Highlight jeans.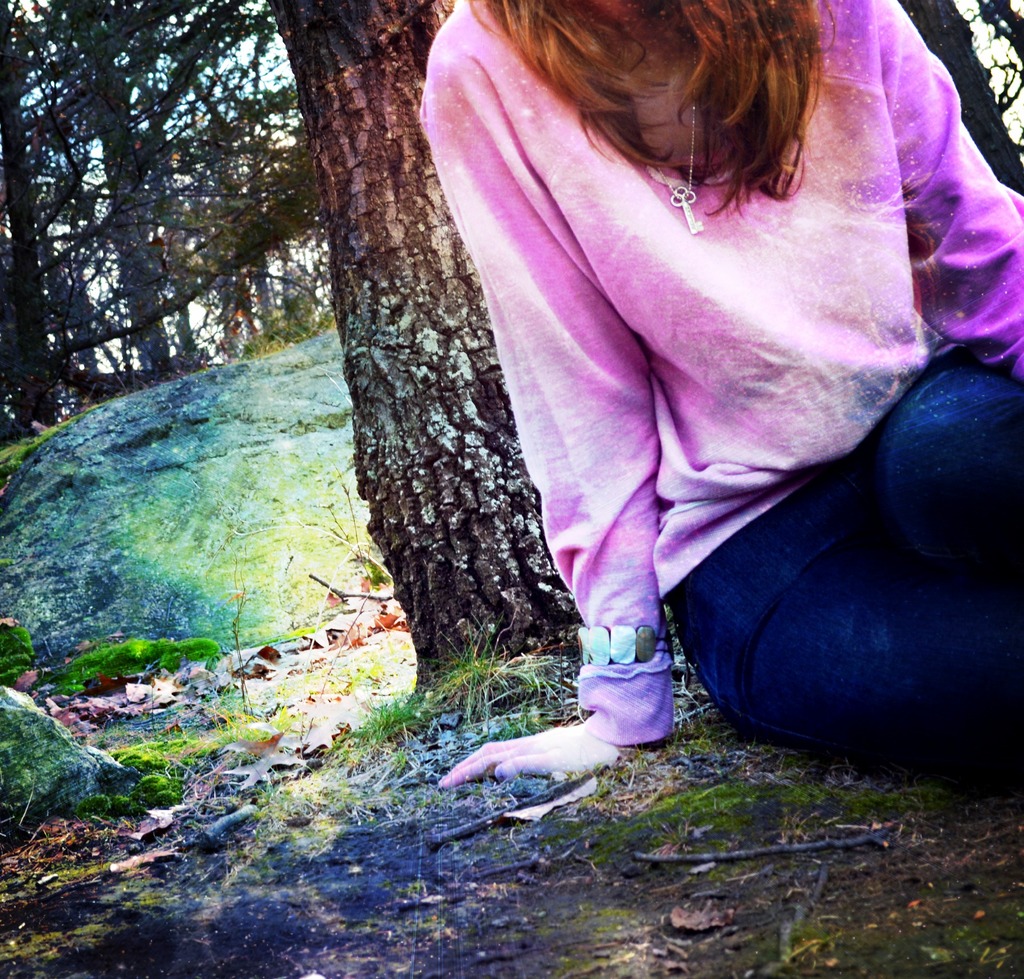
Highlighted region: 663:359:1023:788.
